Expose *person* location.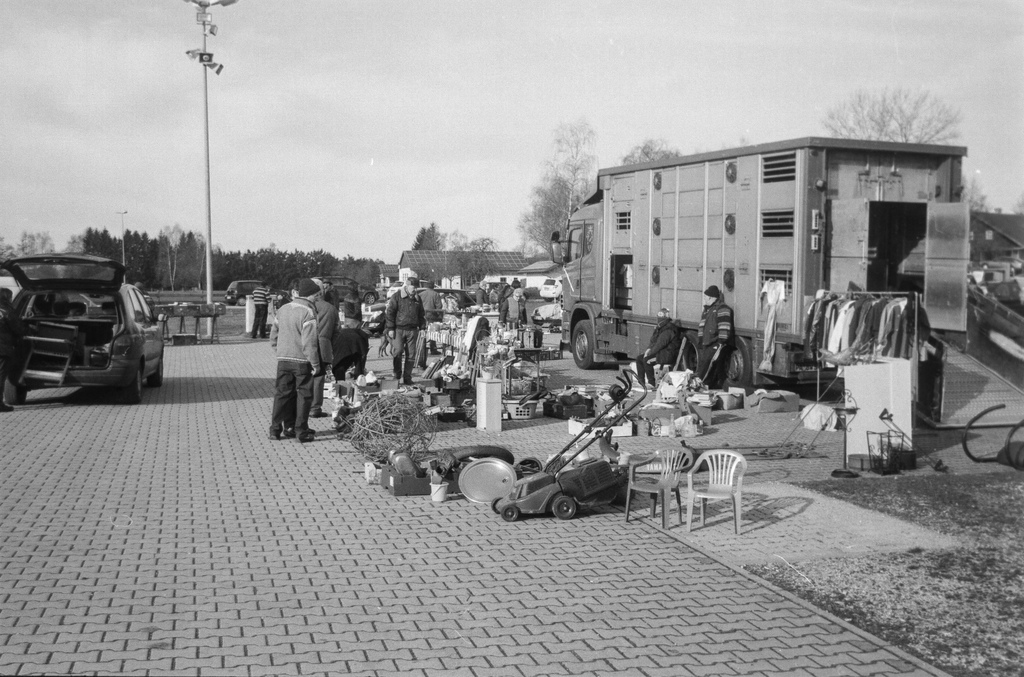
Exposed at rect(316, 290, 337, 417).
